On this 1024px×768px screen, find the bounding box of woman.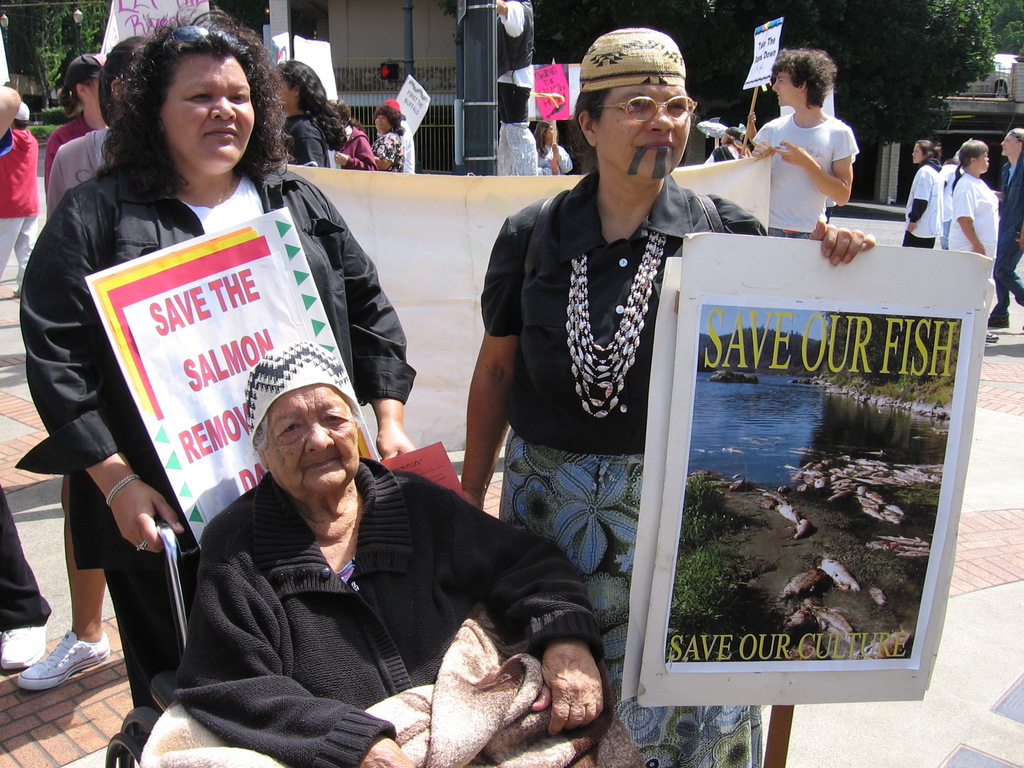
Bounding box: x1=459 y1=22 x2=882 y2=762.
